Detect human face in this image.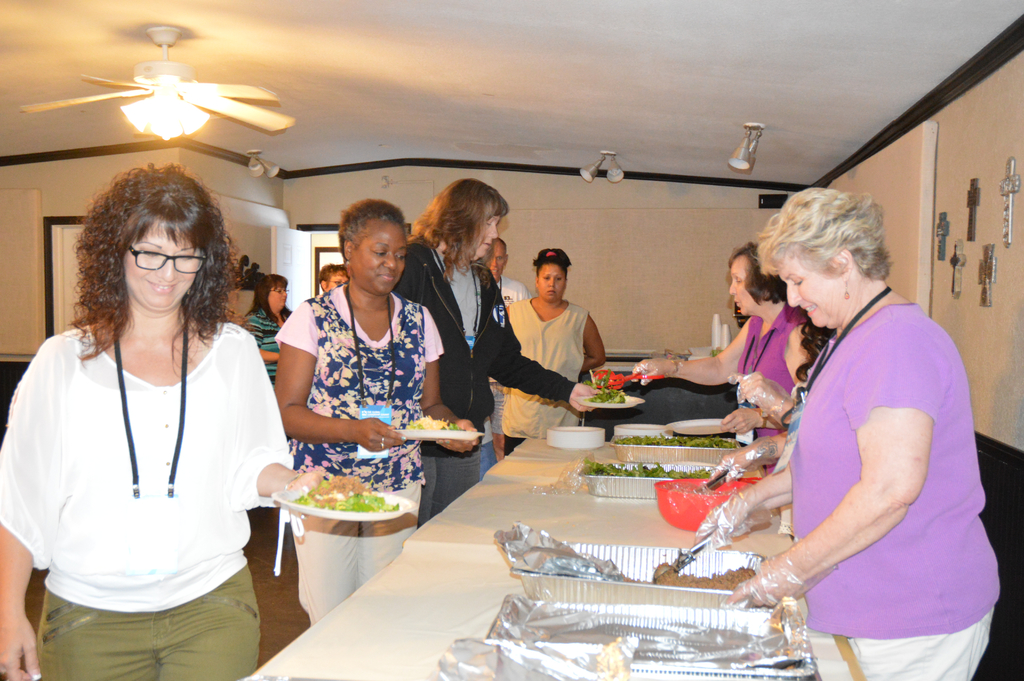
Detection: {"left": 123, "top": 220, "right": 204, "bottom": 309}.
